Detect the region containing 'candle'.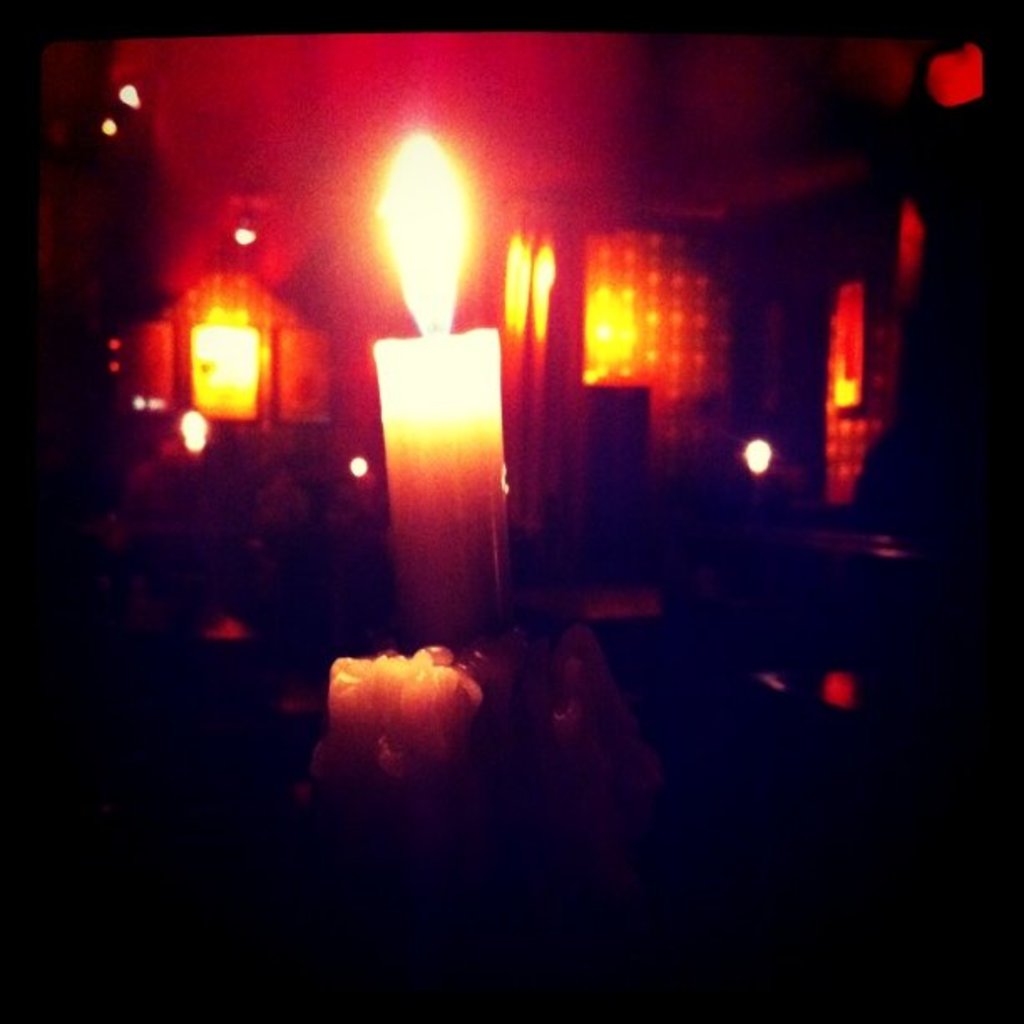
361 127 514 649.
